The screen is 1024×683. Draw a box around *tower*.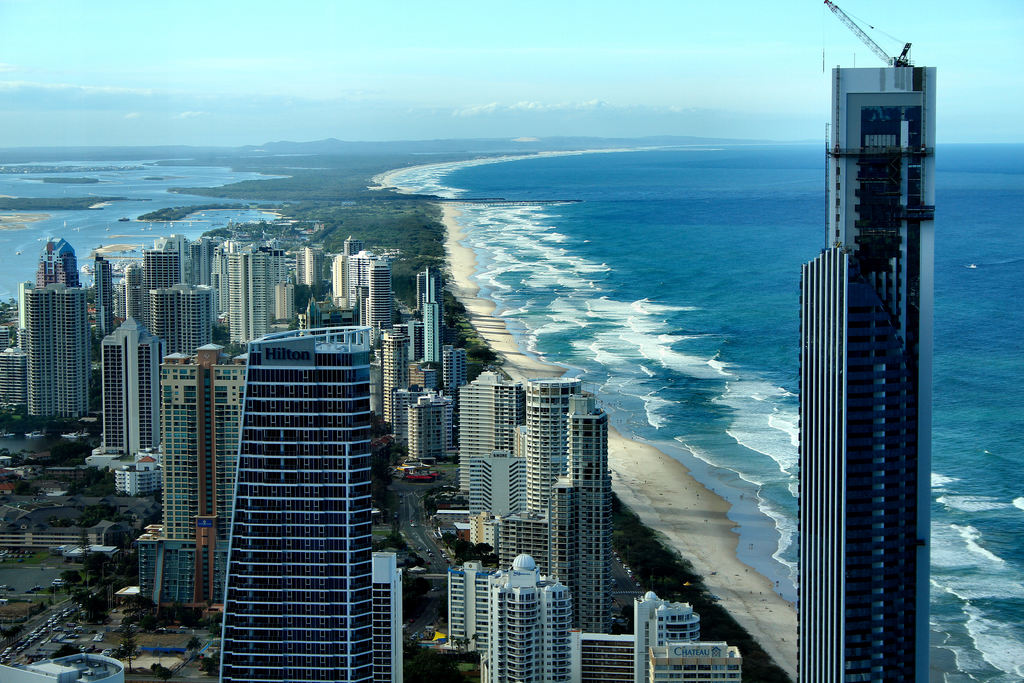
locate(482, 555, 569, 682).
